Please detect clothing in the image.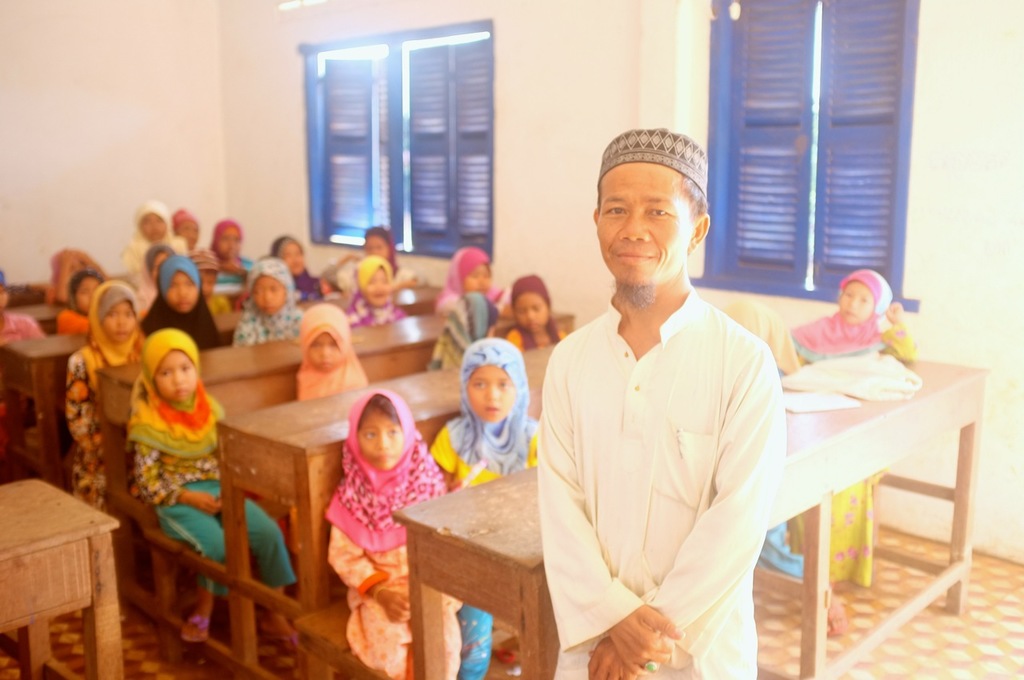
pyautogui.locateOnScreen(278, 230, 321, 290).
